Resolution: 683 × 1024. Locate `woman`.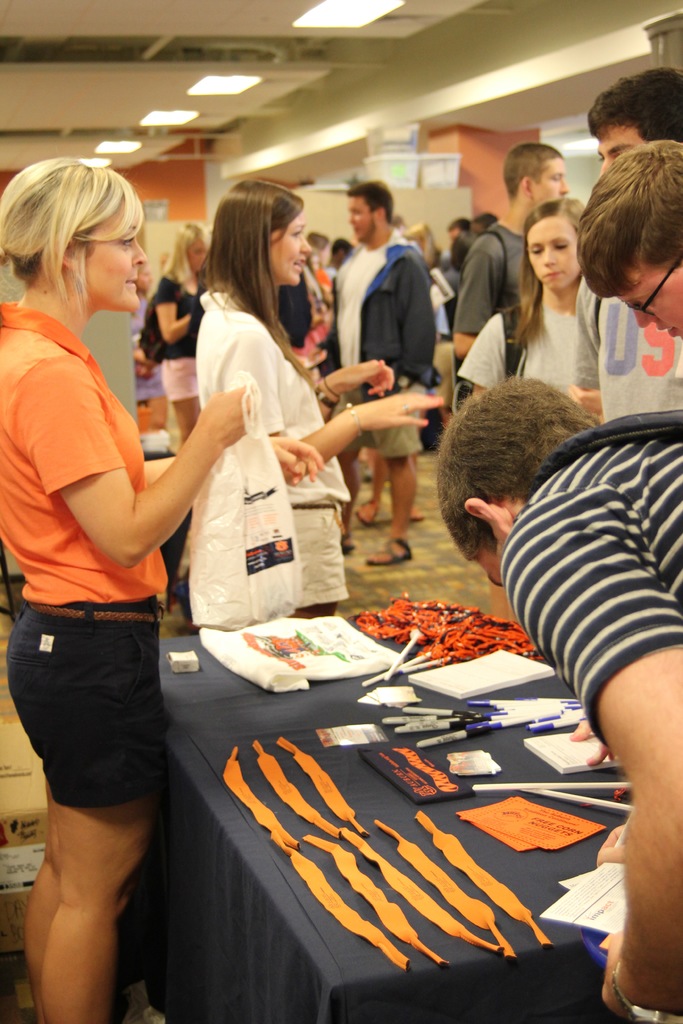
bbox=[0, 153, 323, 1023].
